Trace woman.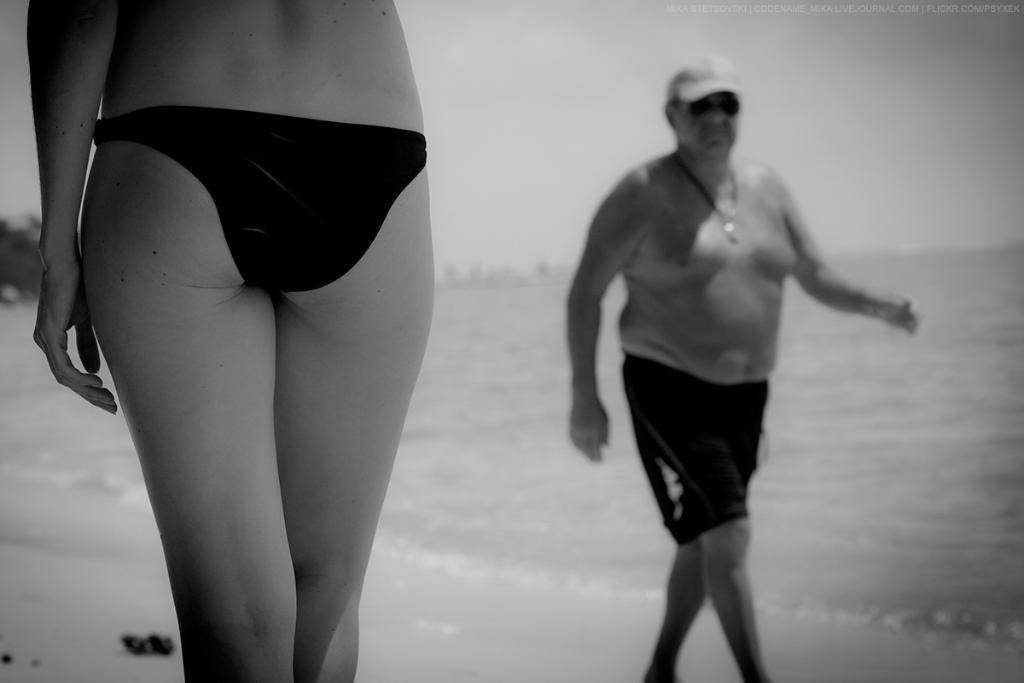
Traced to [left=32, top=0, right=434, bottom=682].
